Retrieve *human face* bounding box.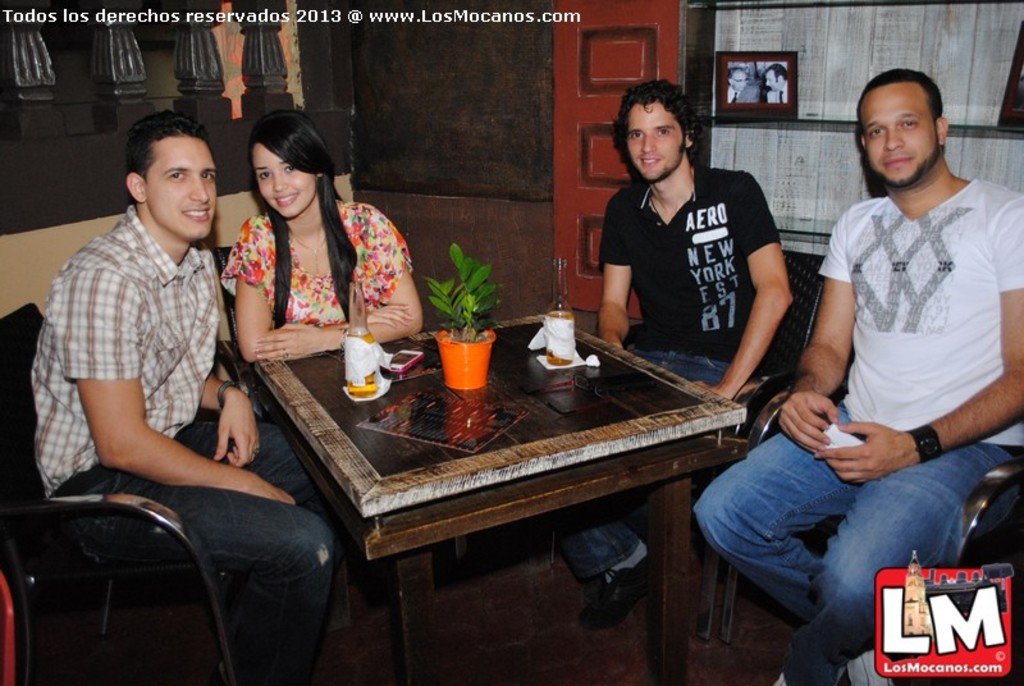
Bounding box: [856, 81, 943, 183].
